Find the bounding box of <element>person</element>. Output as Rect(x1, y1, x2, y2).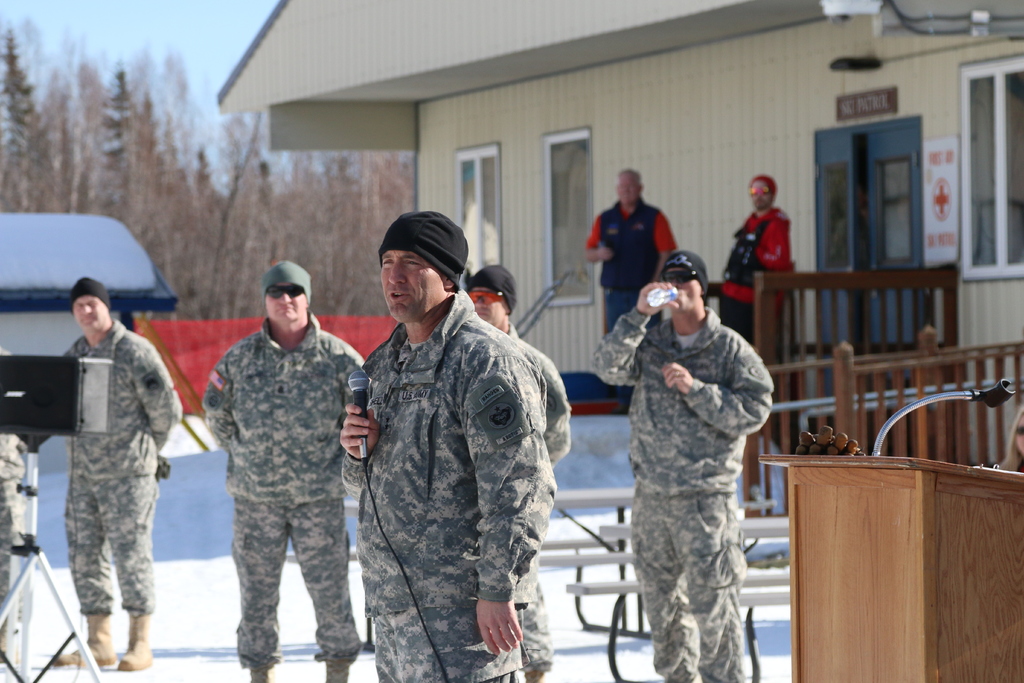
Rect(50, 273, 184, 670).
